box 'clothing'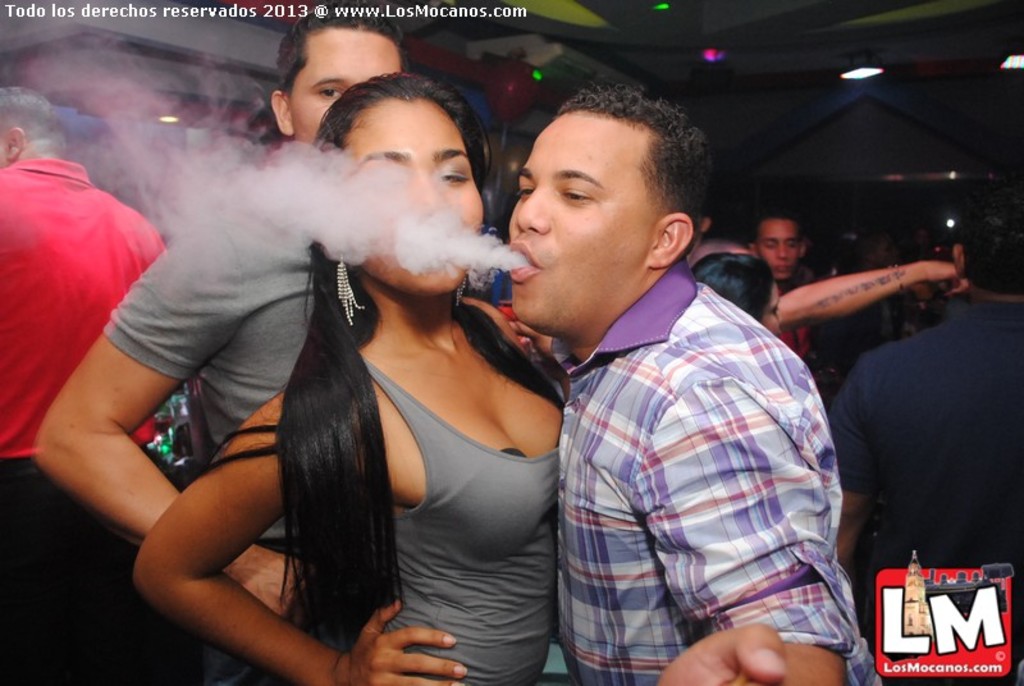
l=0, t=157, r=169, b=465
